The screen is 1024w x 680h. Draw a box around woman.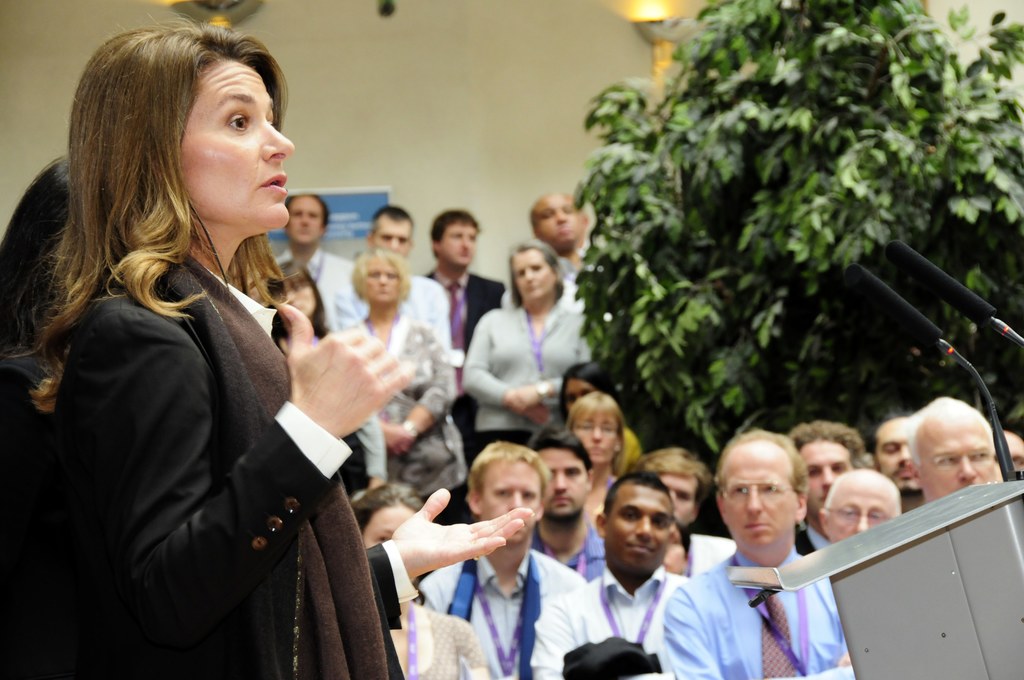
l=563, t=393, r=622, b=529.
